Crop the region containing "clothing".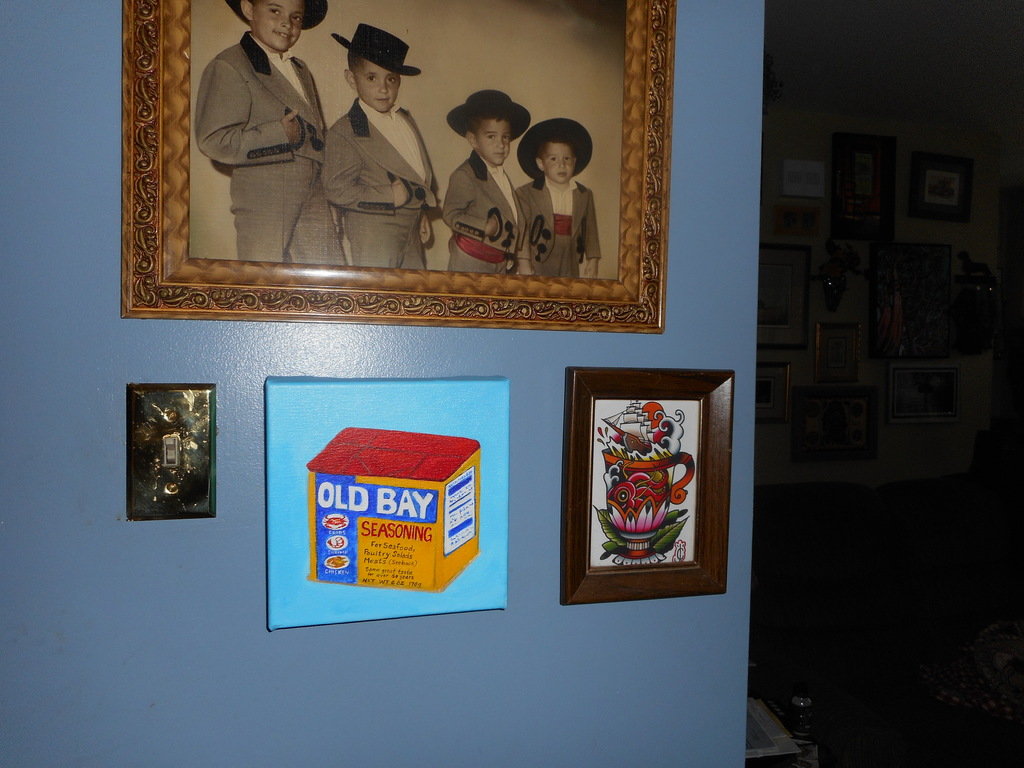
Crop region: crop(190, 29, 352, 267).
